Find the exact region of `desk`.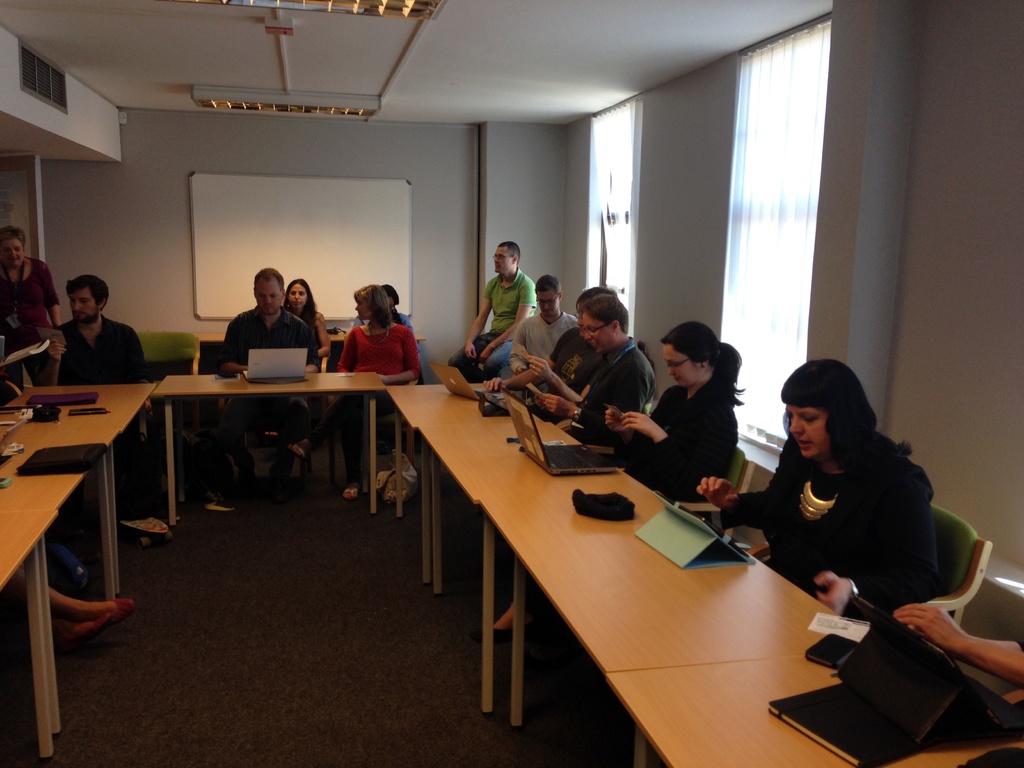
Exact region: 221:364:988:743.
